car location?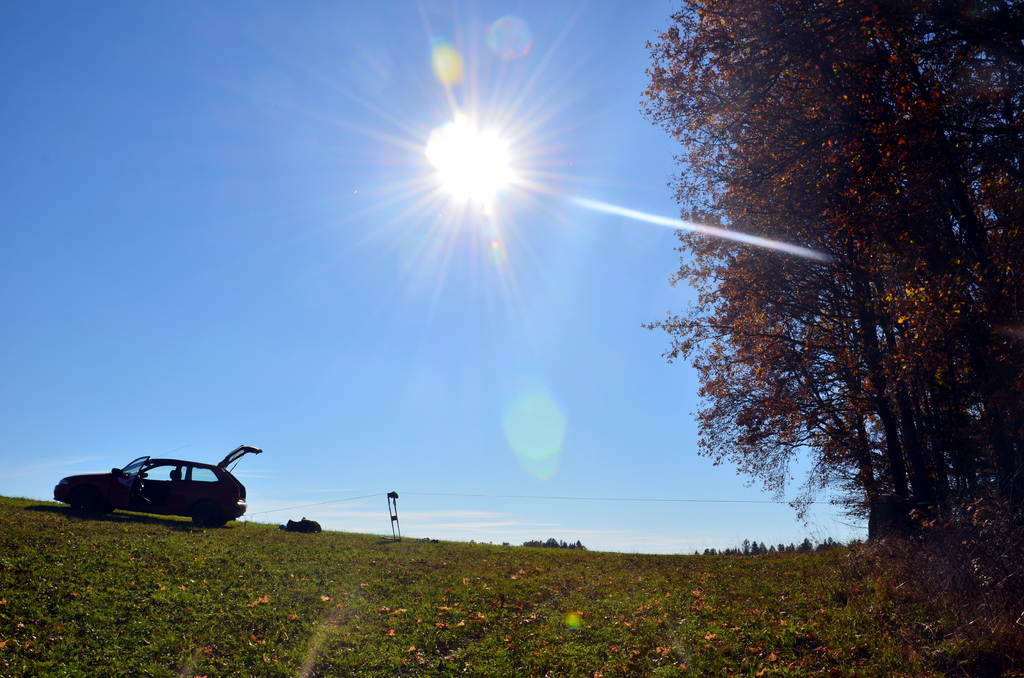
bbox=[61, 434, 271, 530]
